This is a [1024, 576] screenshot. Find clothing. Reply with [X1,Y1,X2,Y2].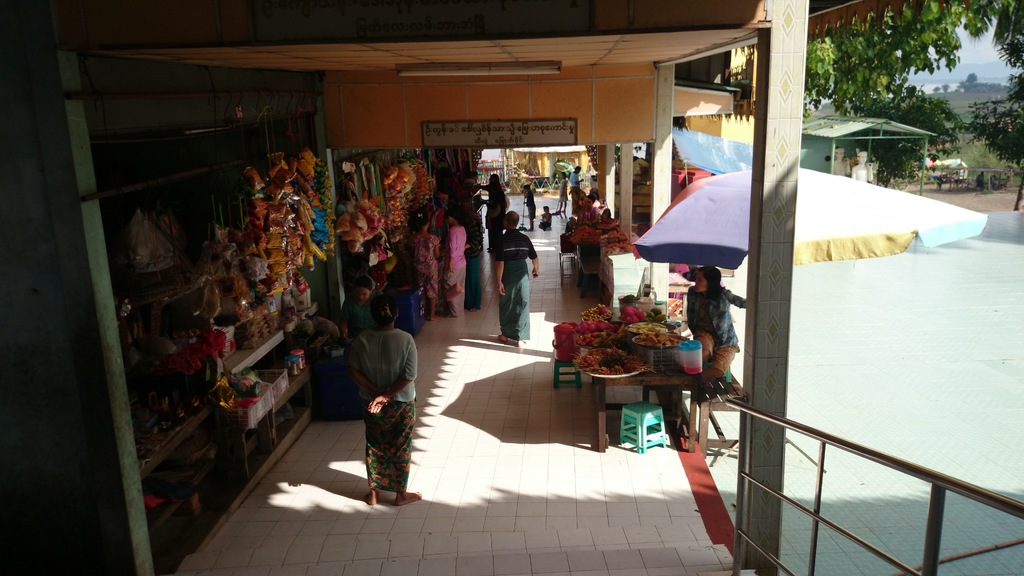
[493,228,538,342].
